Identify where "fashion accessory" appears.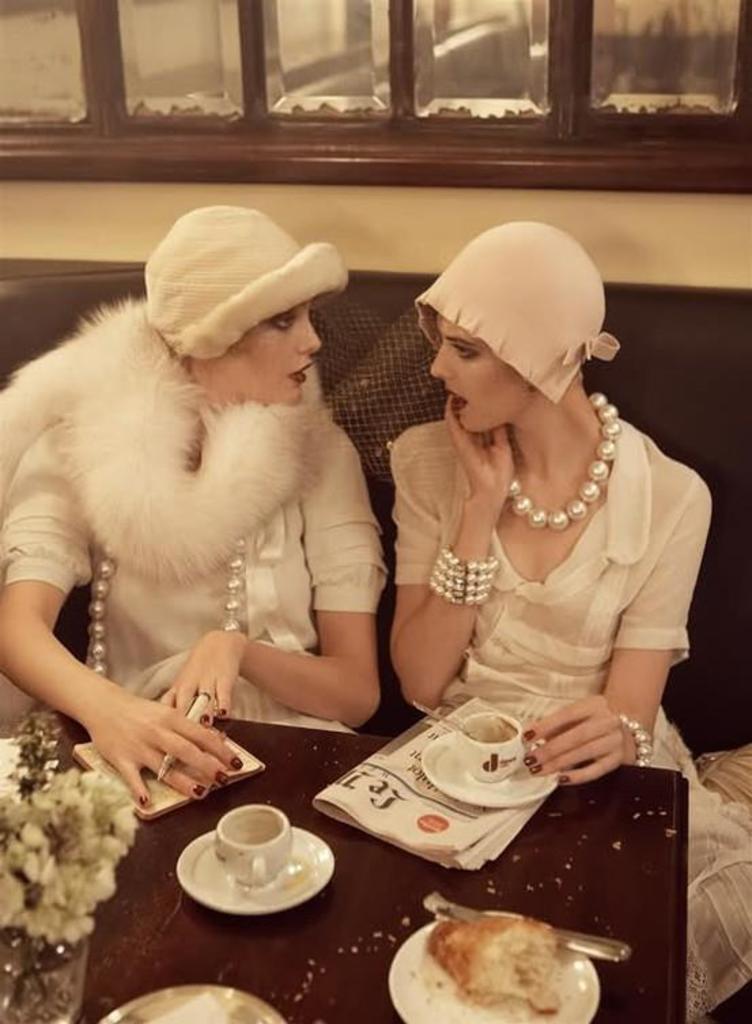
Appears at left=152, top=751, right=175, bottom=782.
